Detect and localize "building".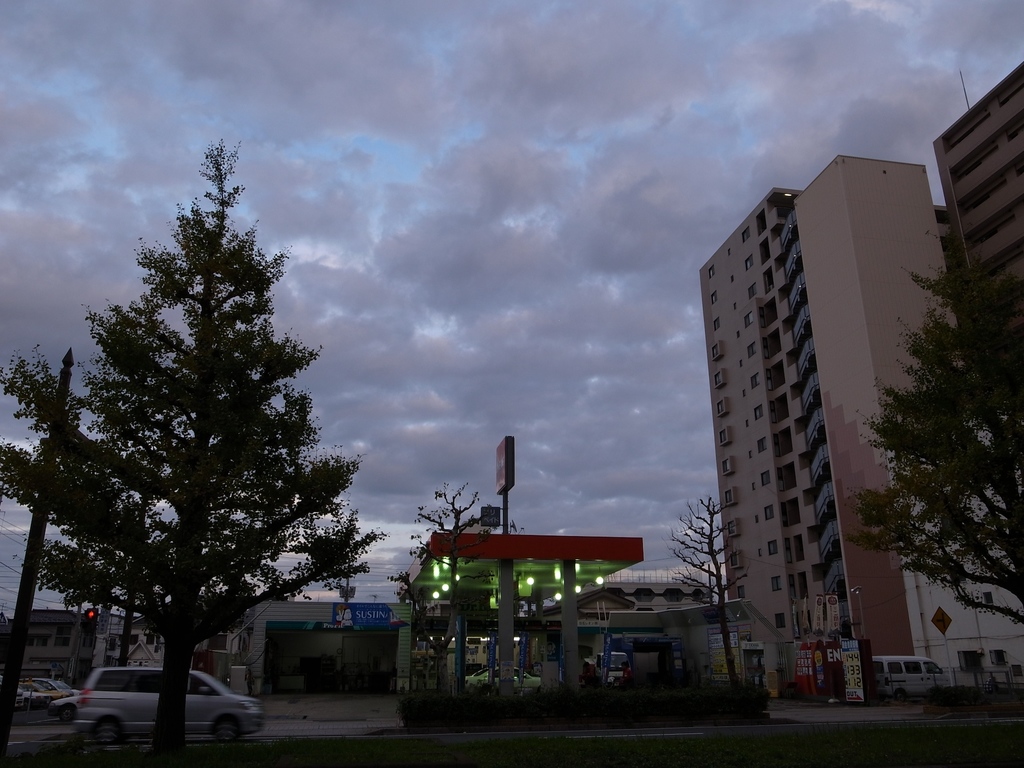
Localized at (left=932, top=64, right=1023, bottom=327).
